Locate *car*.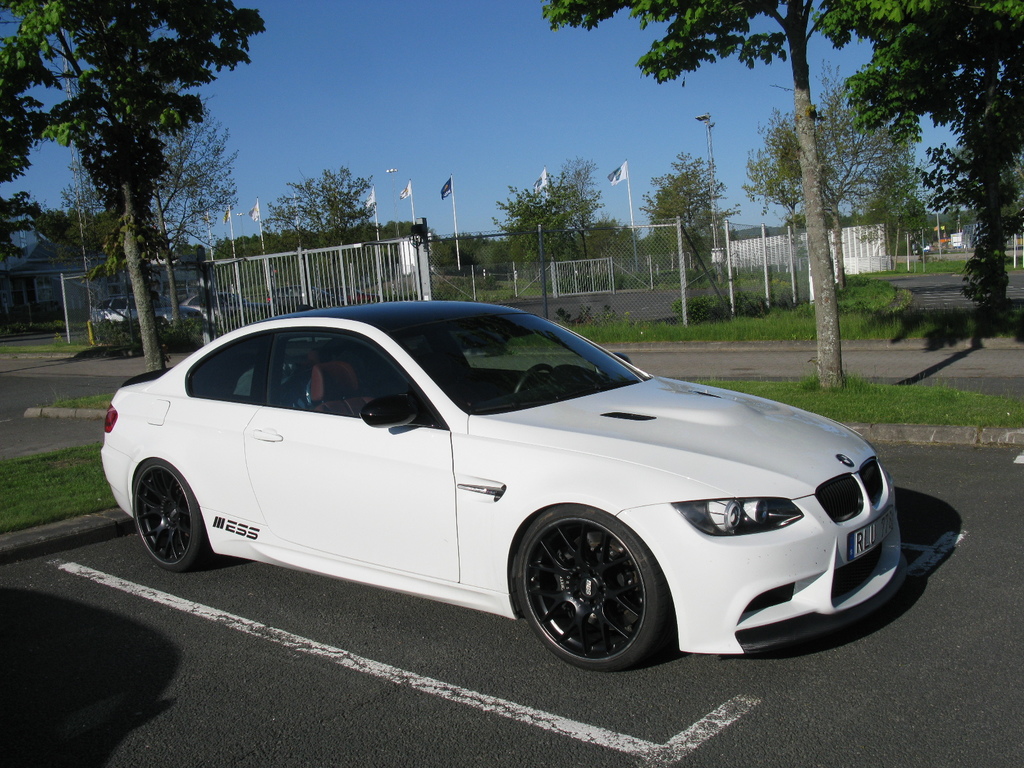
Bounding box: (325,284,383,303).
